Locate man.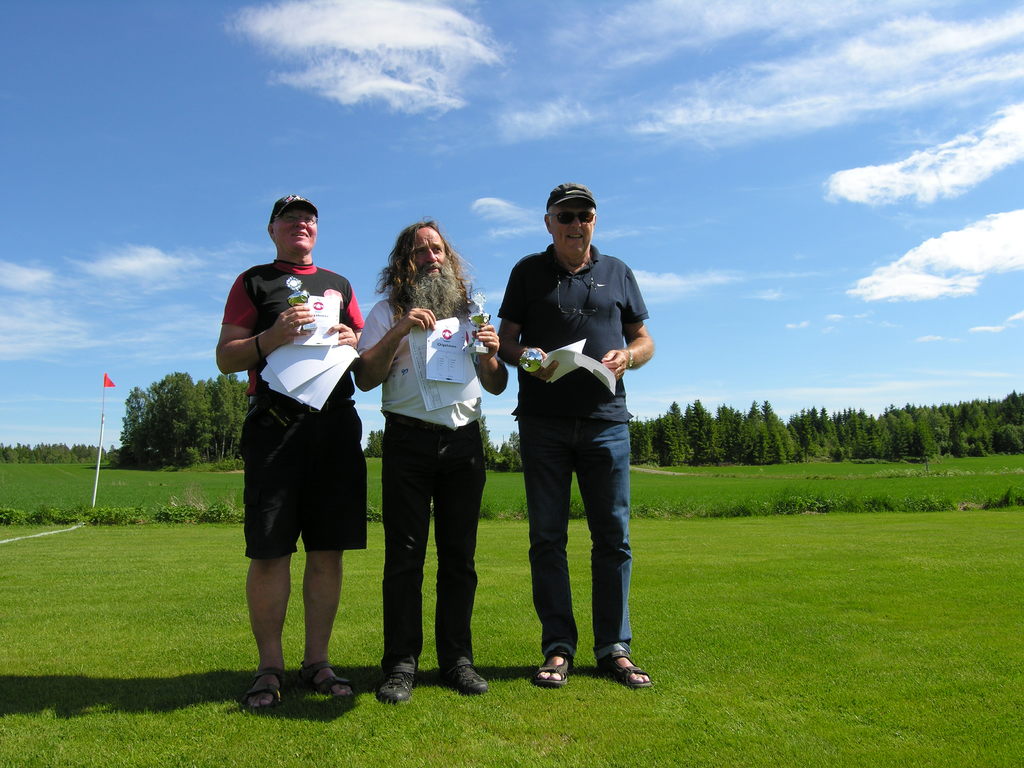
Bounding box: {"x1": 492, "y1": 186, "x2": 657, "y2": 690}.
